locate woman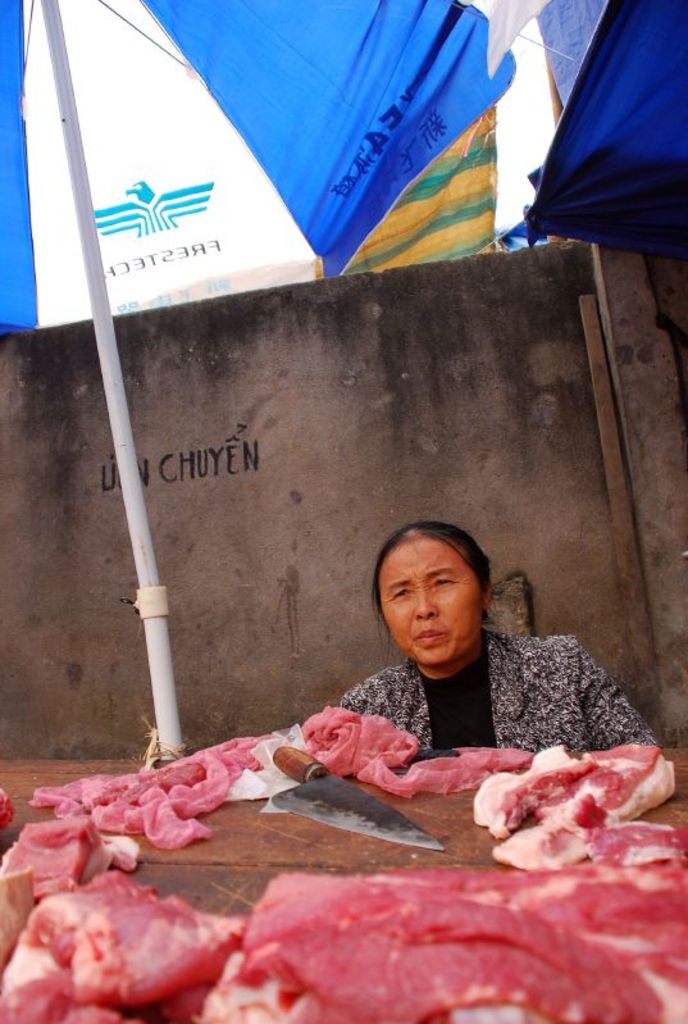
pyautogui.locateOnScreen(323, 506, 578, 782)
